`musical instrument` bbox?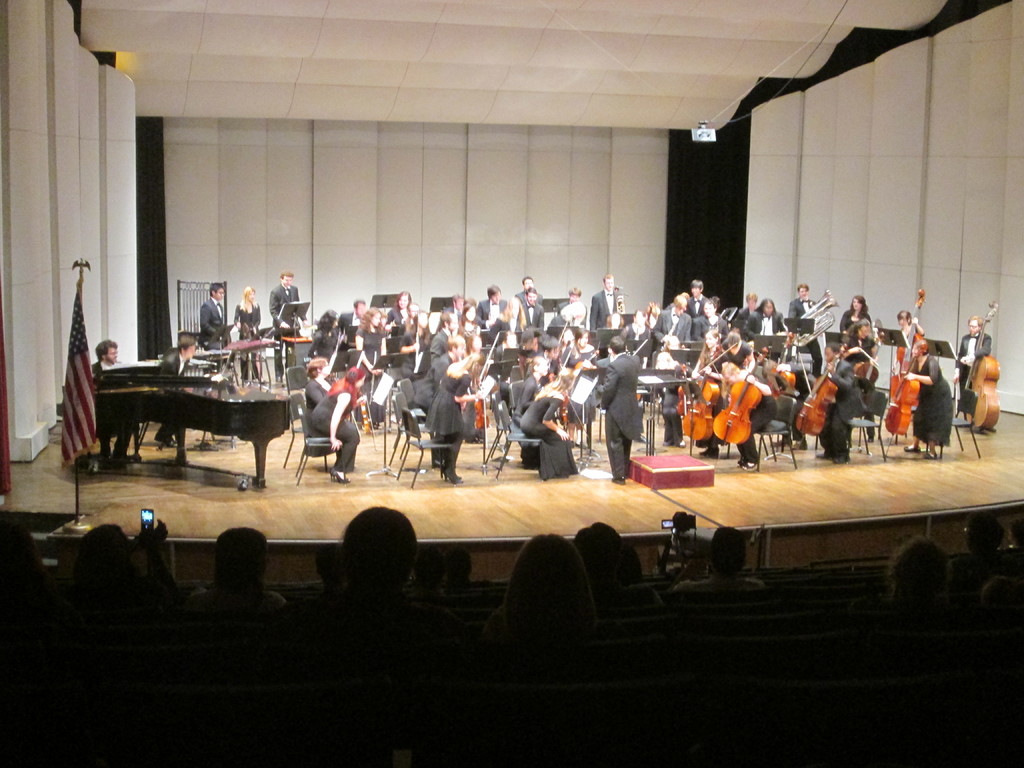
(left=963, top=299, right=1001, bottom=439)
